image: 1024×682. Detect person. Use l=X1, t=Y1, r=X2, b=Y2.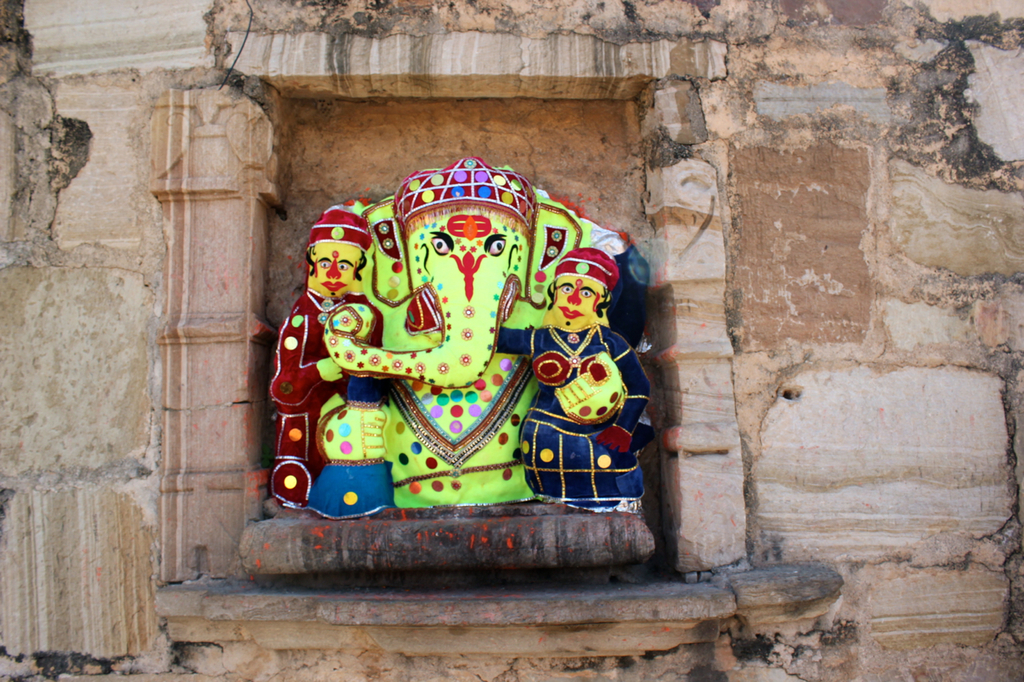
l=338, t=152, r=631, b=505.
